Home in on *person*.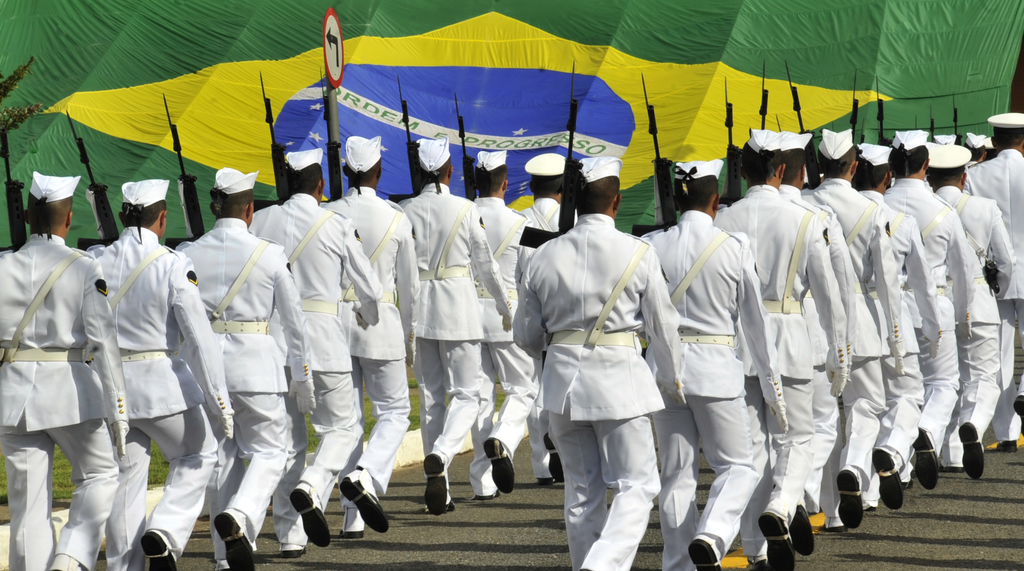
Homed in at box(466, 151, 538, 501).
